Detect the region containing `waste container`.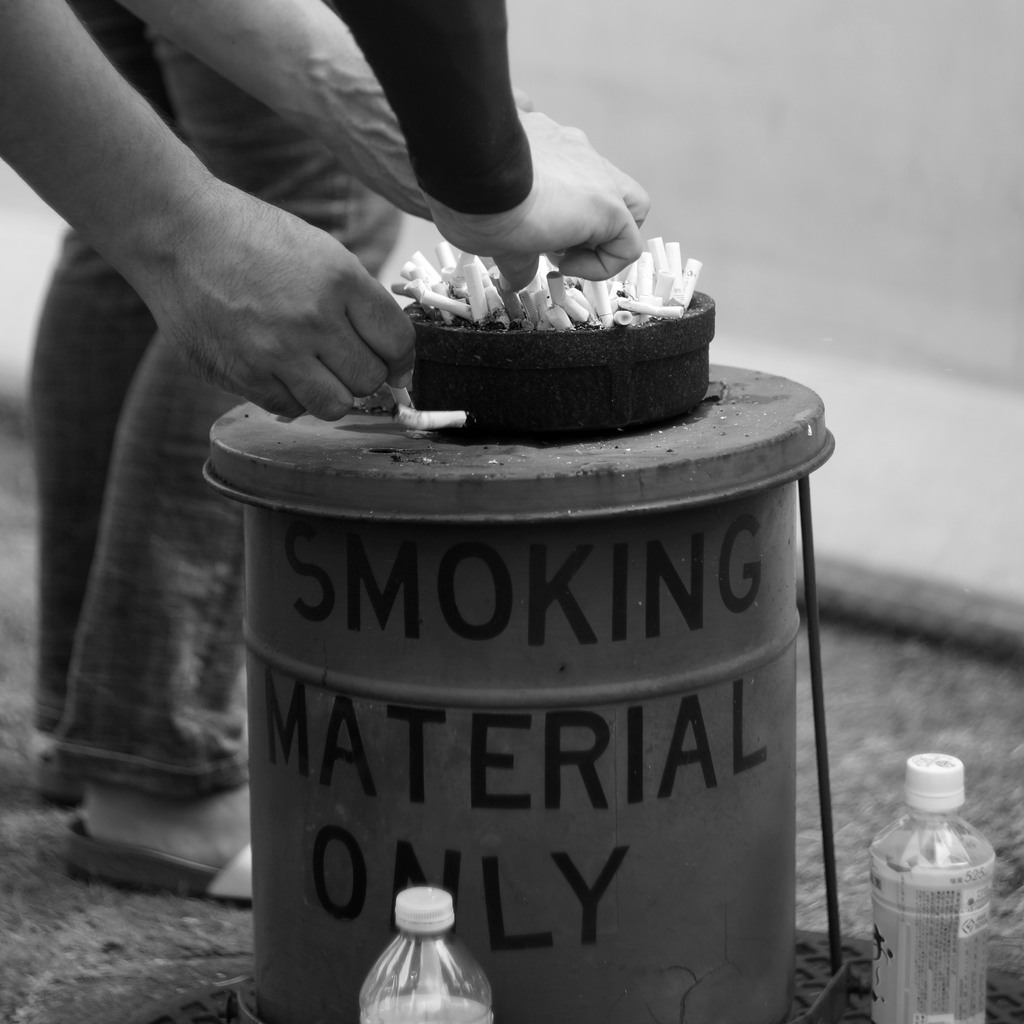
(159, 355, 877, 1023).
